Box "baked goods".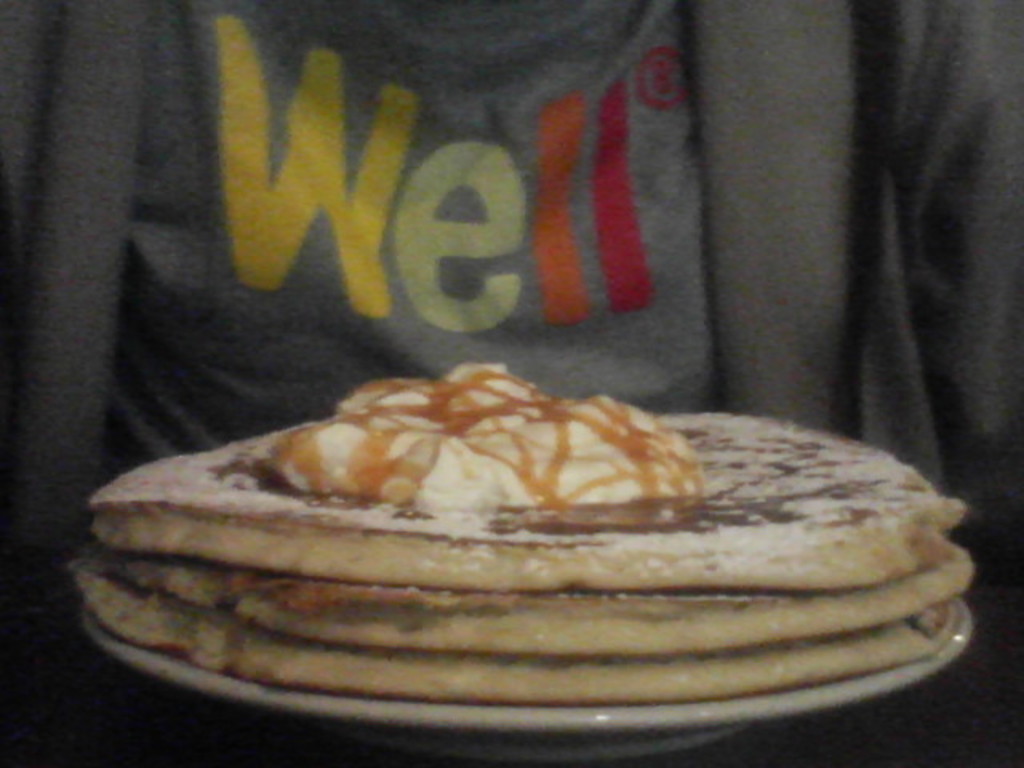
[x1=61, y1=550, x2=960, y2=704].
